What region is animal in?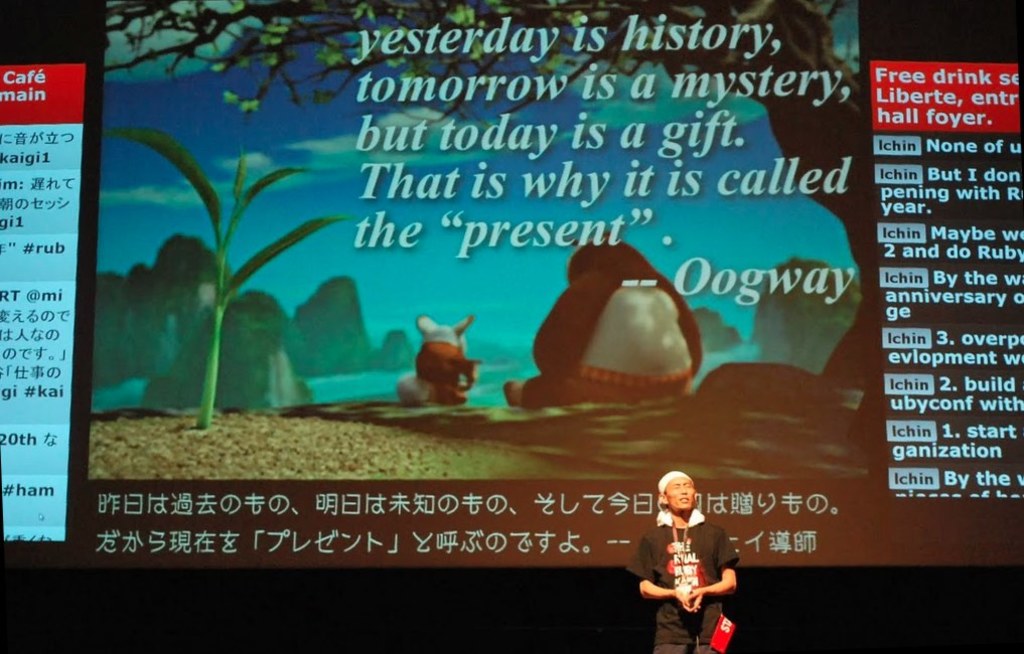
(x1=391, y1=316, x2=477, y2=401).
